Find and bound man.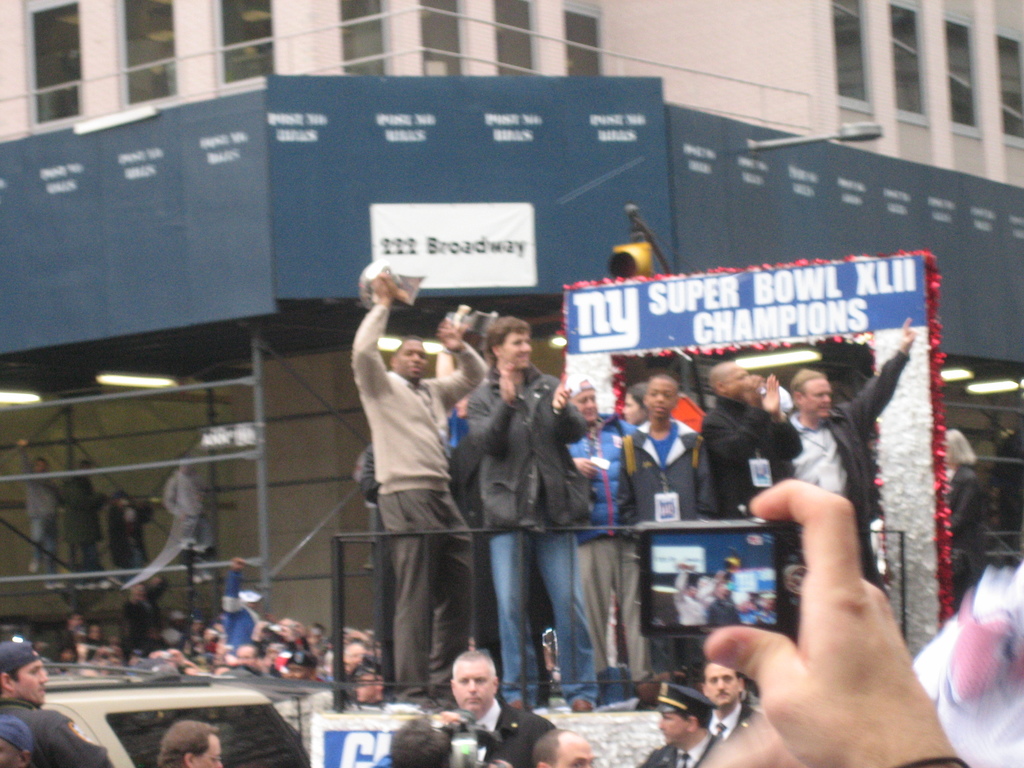
Bound: region(694, 662, 764, 740).
